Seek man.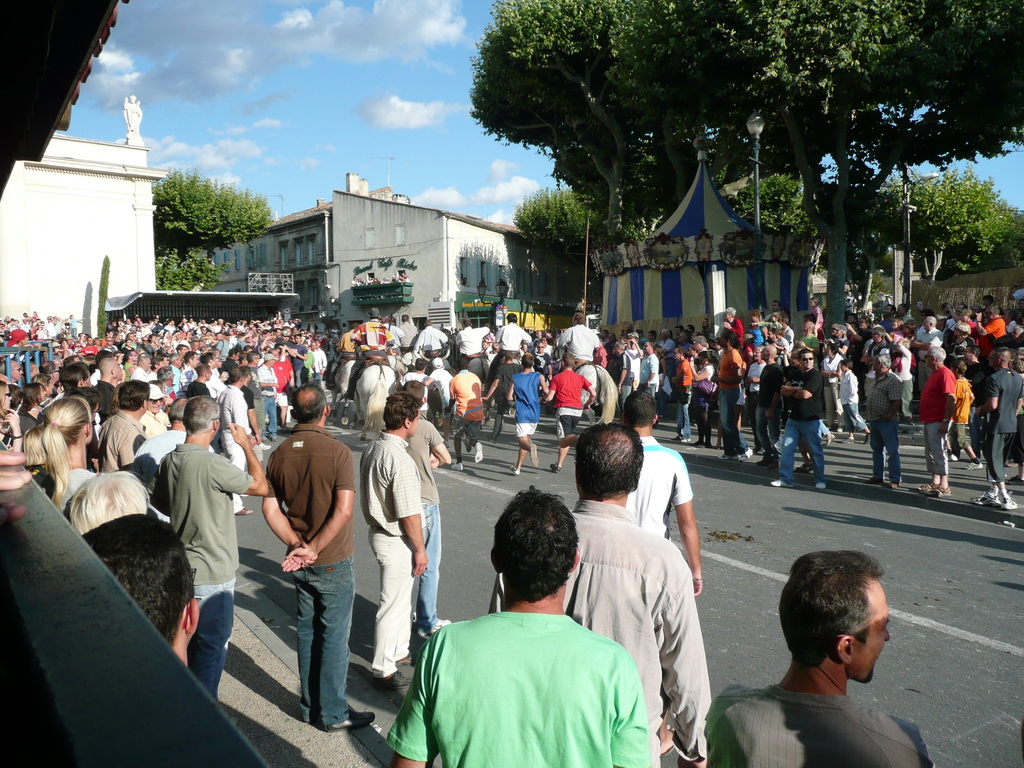
[left=355, top=392, right=426, bottom=685].
